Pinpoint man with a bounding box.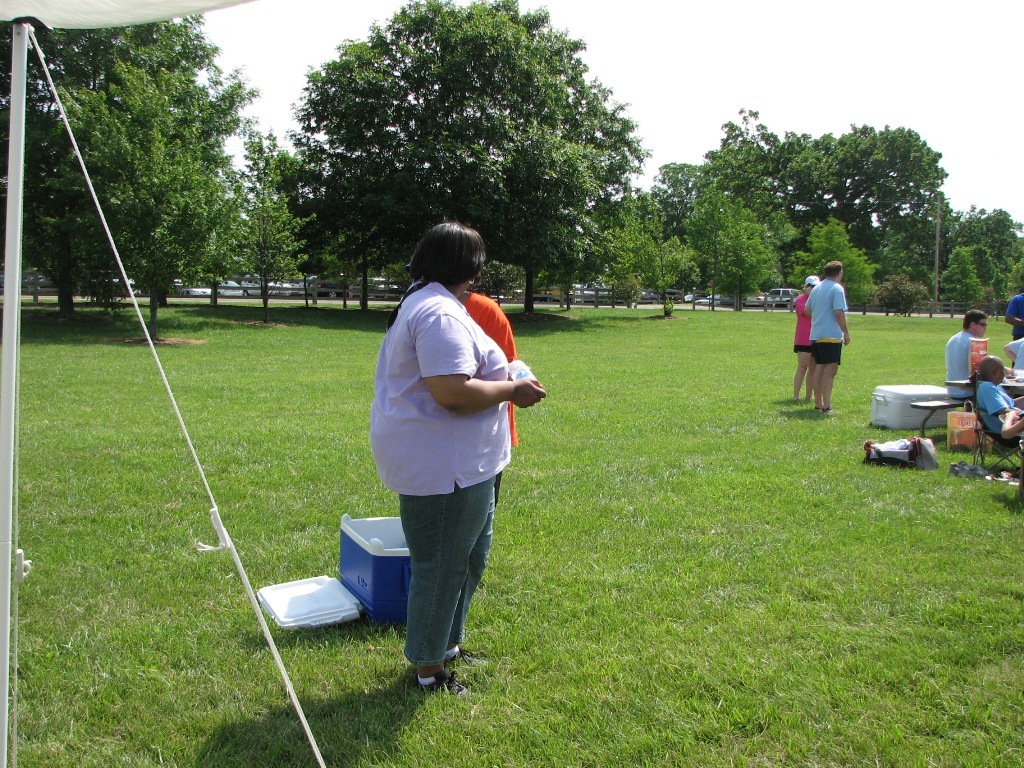
792 270 862 410.
